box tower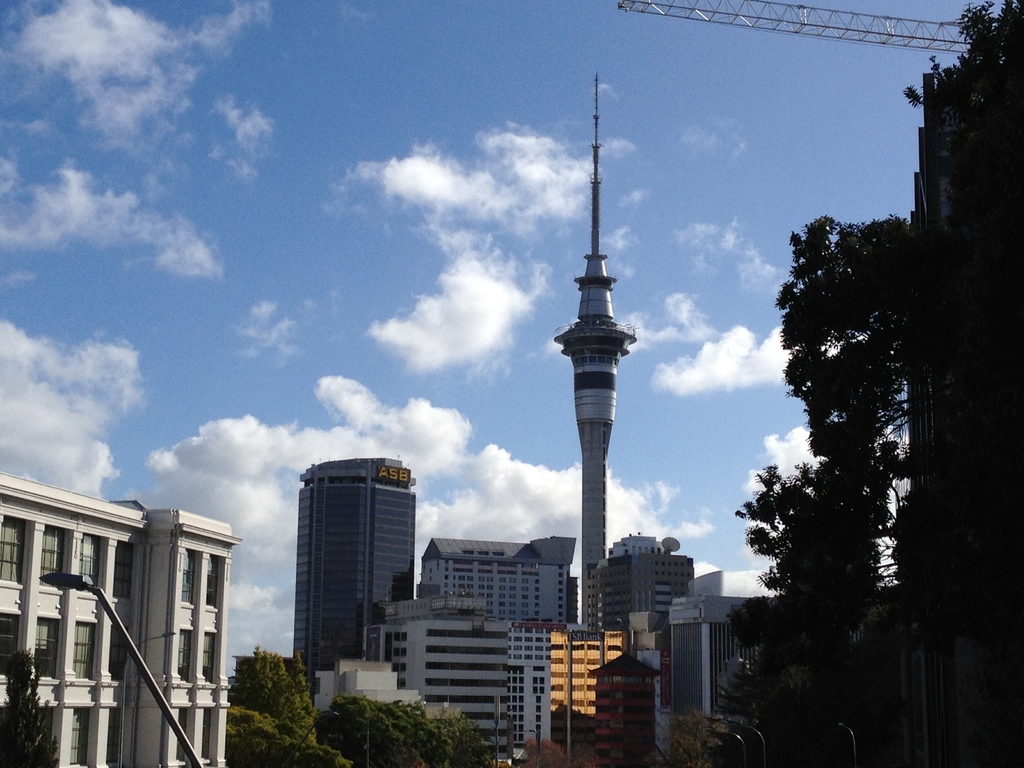
(0,467,231,767)
